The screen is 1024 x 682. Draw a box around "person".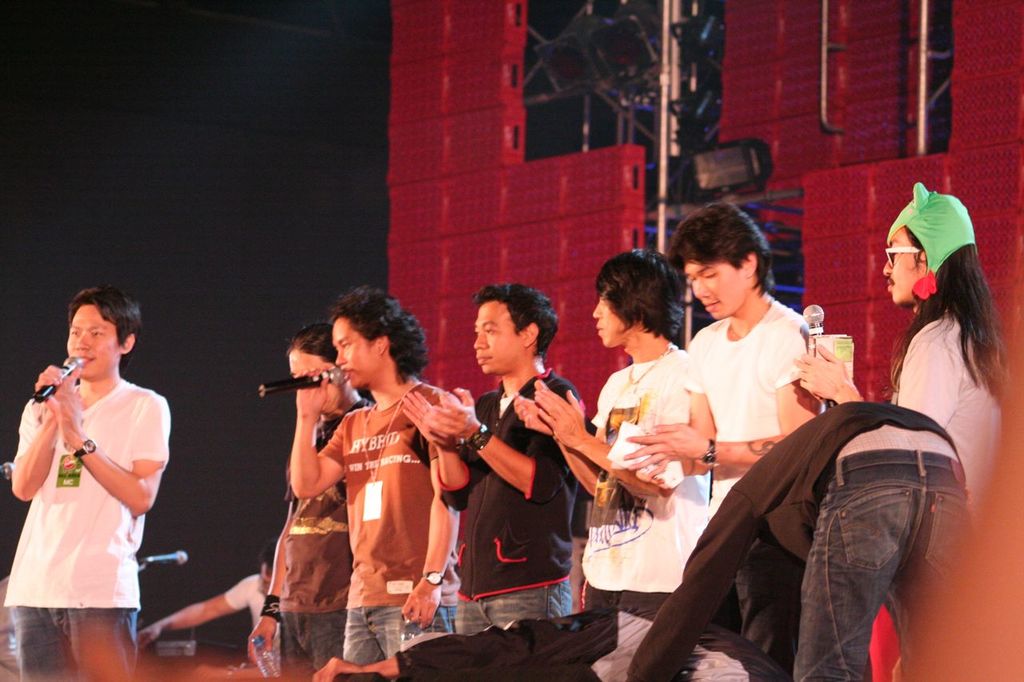
138,541,284,663.
